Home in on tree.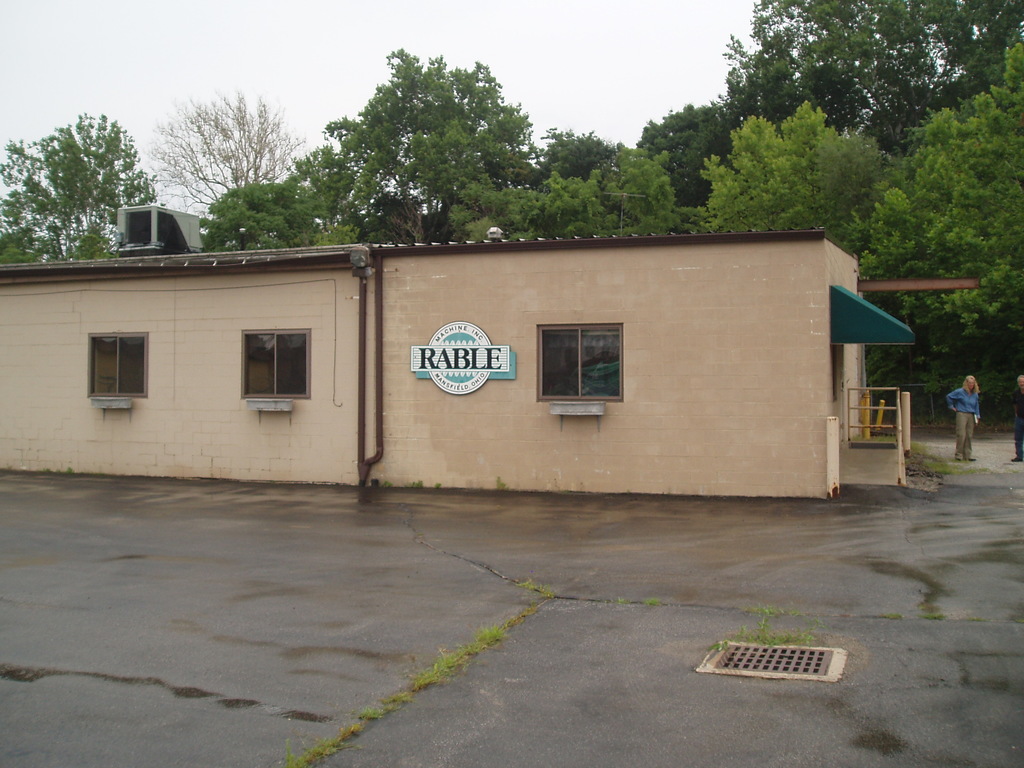
Homed in at {"left": 15, "top": 98, "right": 151, "bottom": 248}.
